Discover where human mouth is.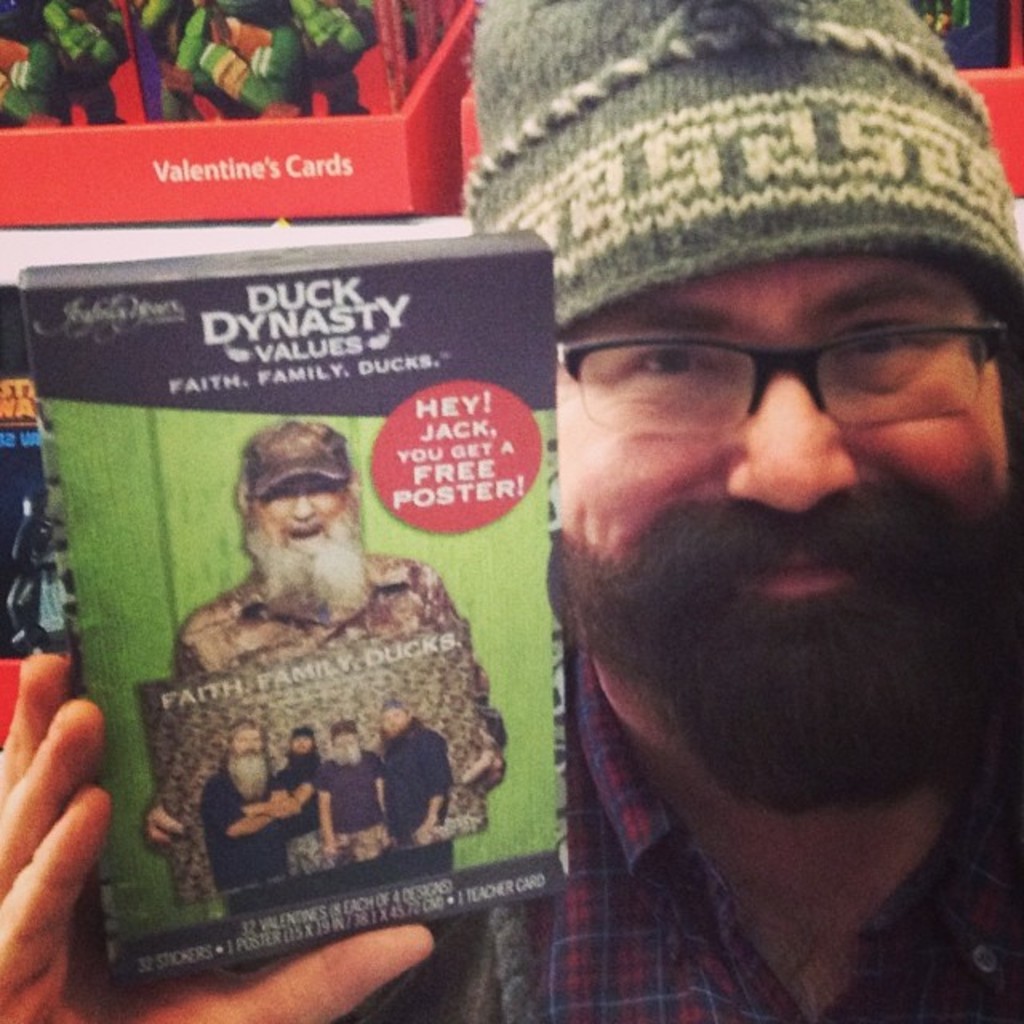
Discovered at box(742, 547, 858, 598).
